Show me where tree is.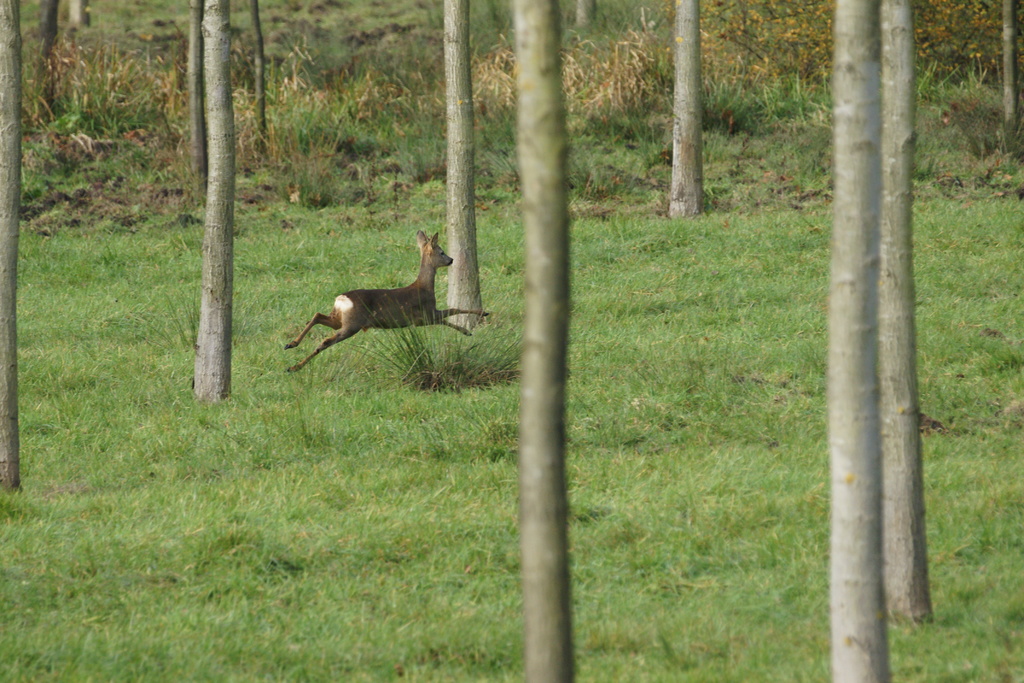
tree is at box(662, 0, 701, 227).
